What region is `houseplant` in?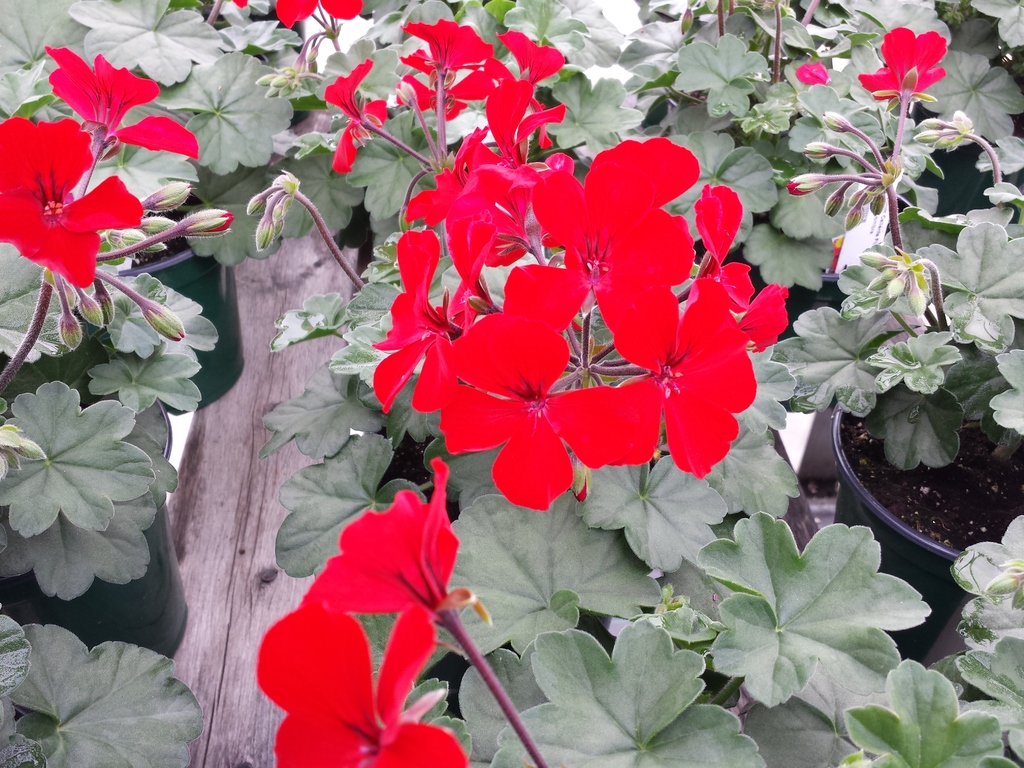
(0, 0, 273, 404).
